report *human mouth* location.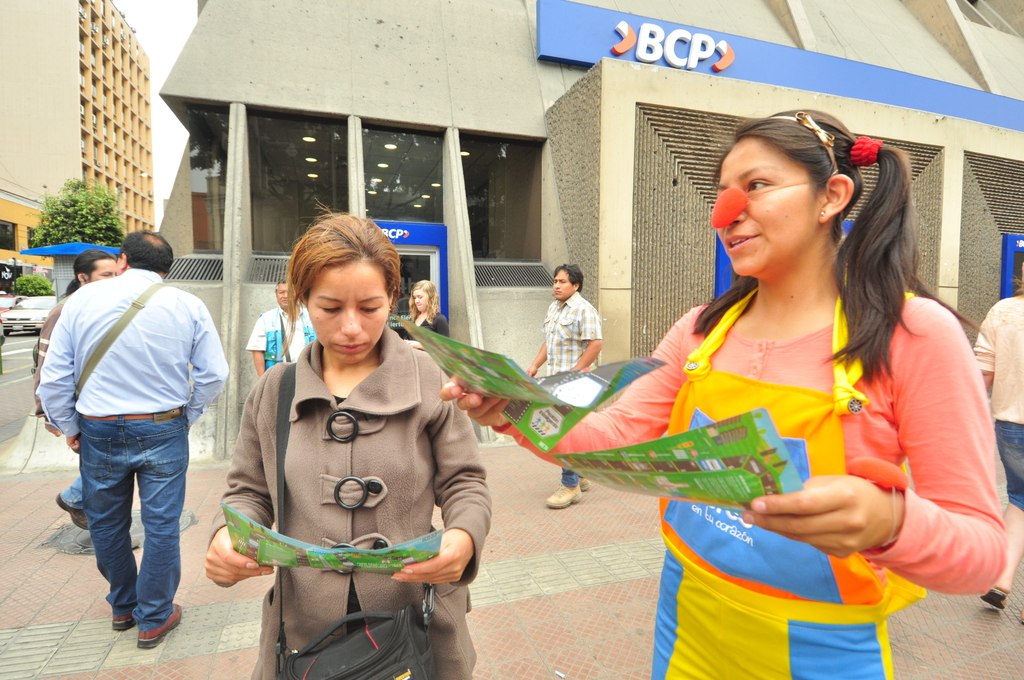
Report: bbox=(726, 233, 761, 253).
